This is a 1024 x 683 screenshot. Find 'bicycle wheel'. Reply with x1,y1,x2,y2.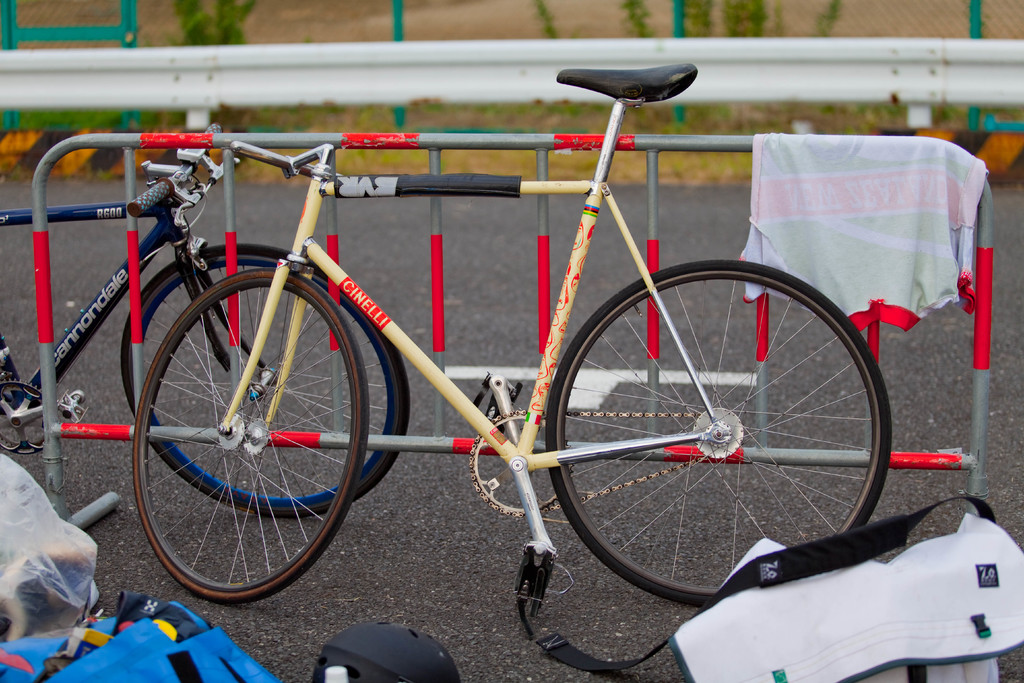
132,270,367,607.
